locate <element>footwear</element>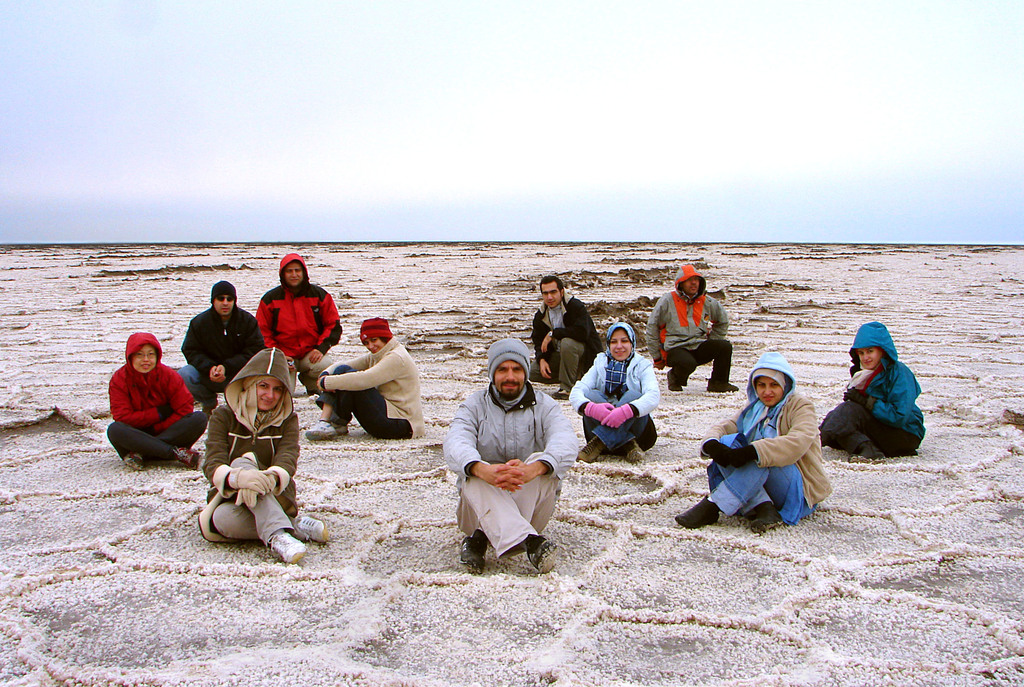
crop(454, 529, 486, 574)
